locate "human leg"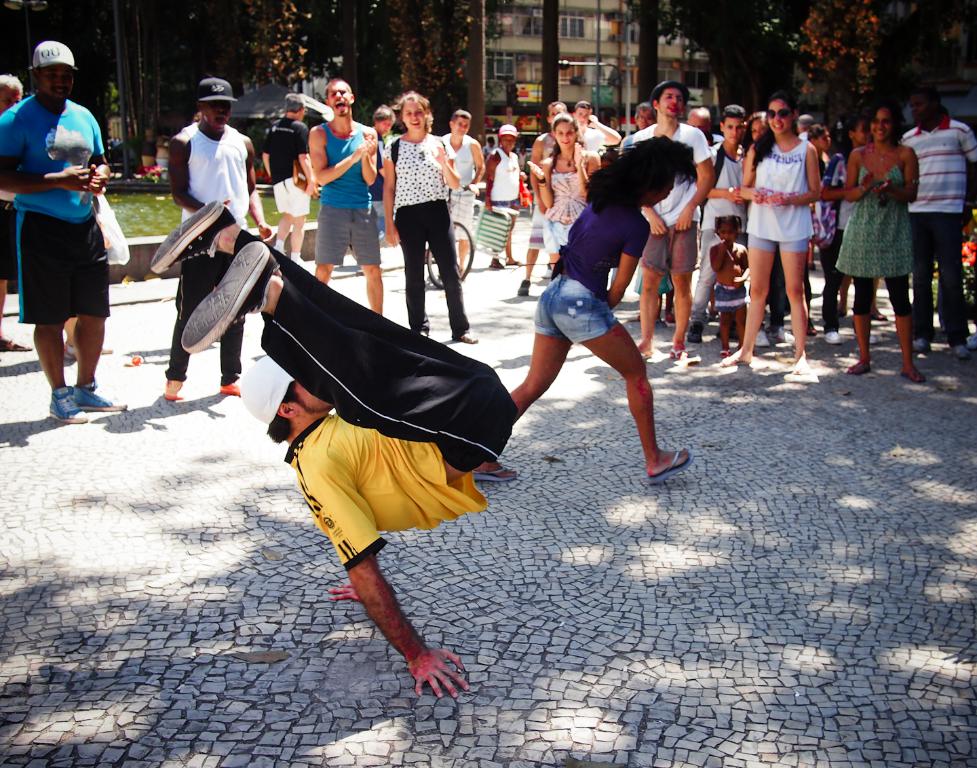
left=45, top=311, right=83, bottom=424
